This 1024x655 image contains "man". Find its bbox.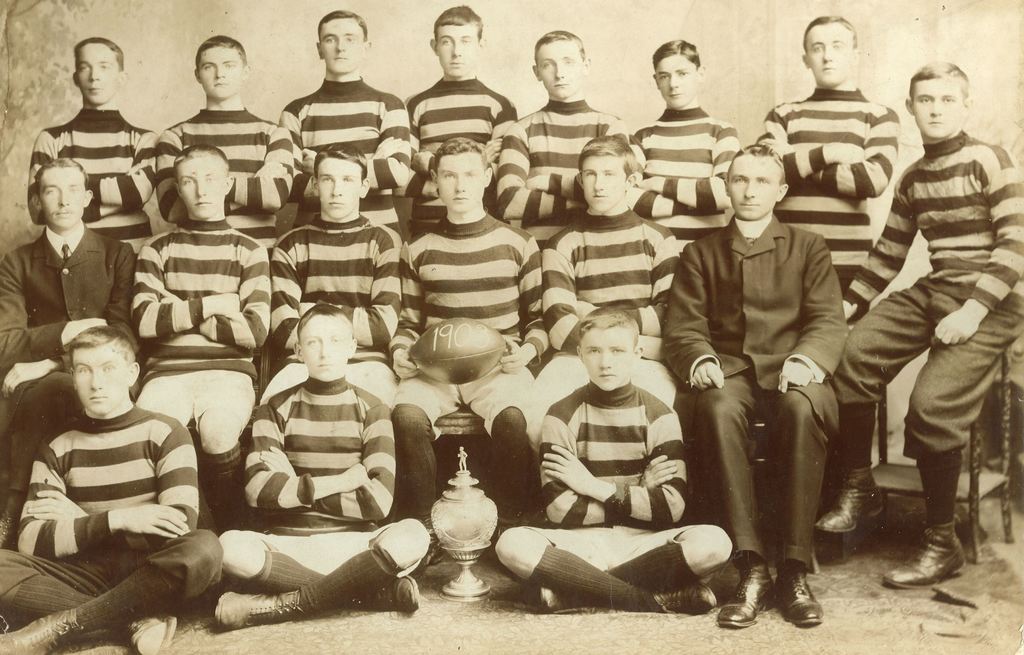
rect(0, 321, 227, 654).
